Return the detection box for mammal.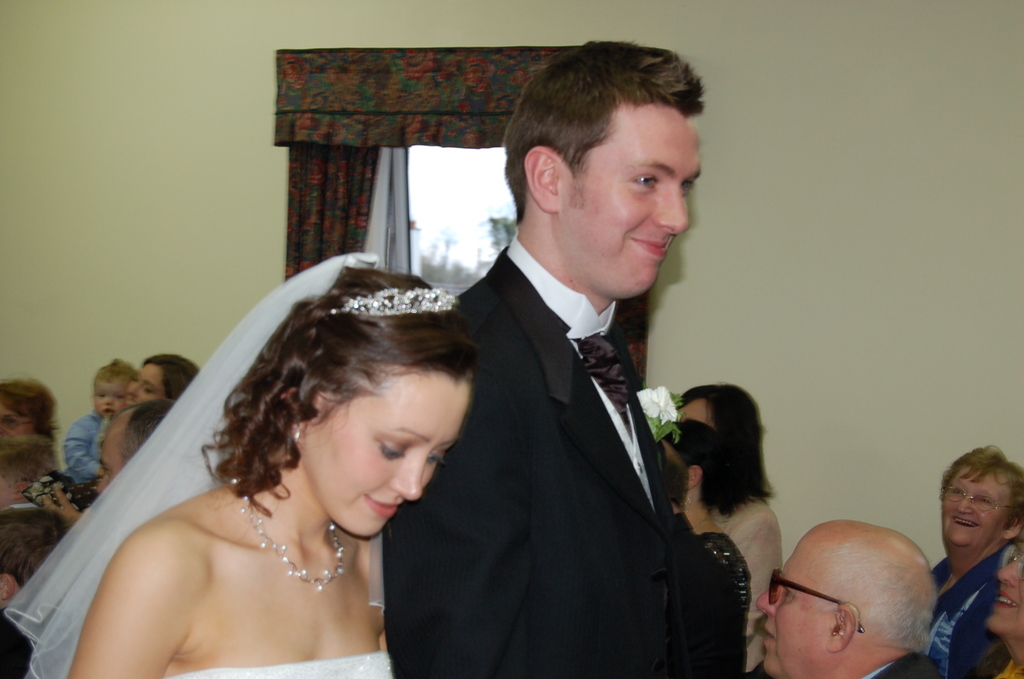
l=676, t=381, r=785, b=667.
